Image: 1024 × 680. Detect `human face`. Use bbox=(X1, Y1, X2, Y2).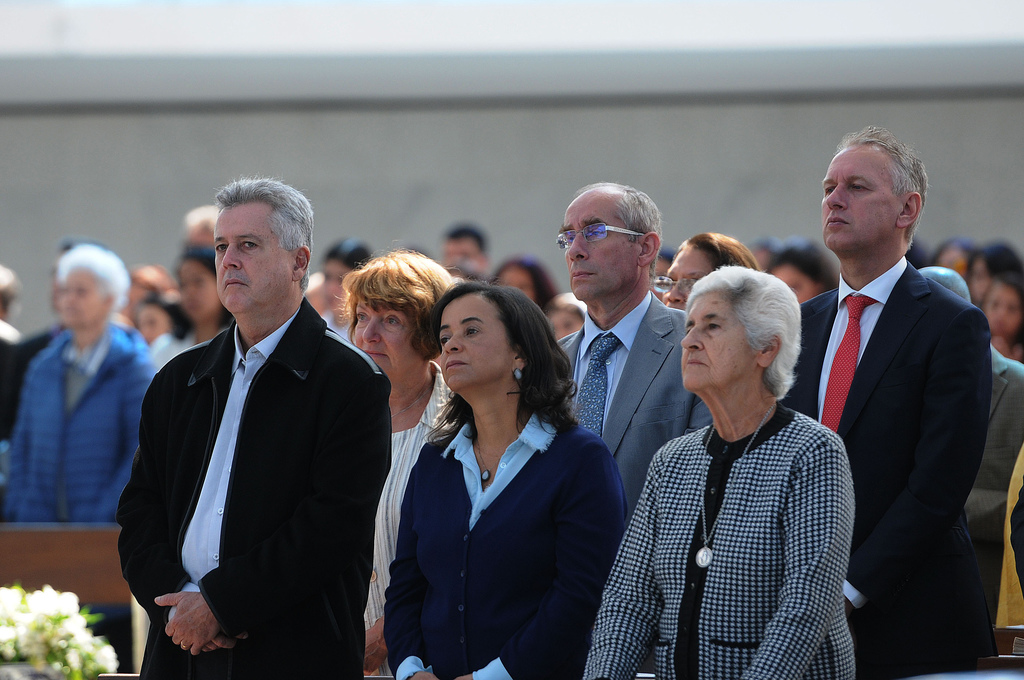
bbox=(565, 201, 630, 302).
